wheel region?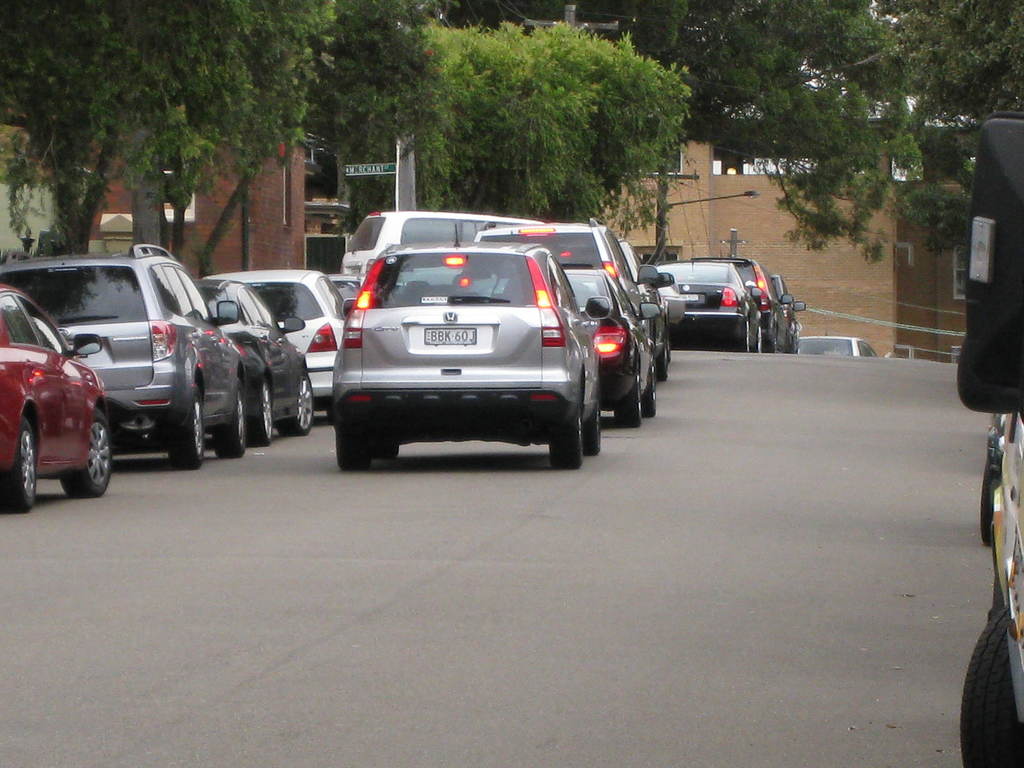
left=737, top=323, right=751, bottom=351
